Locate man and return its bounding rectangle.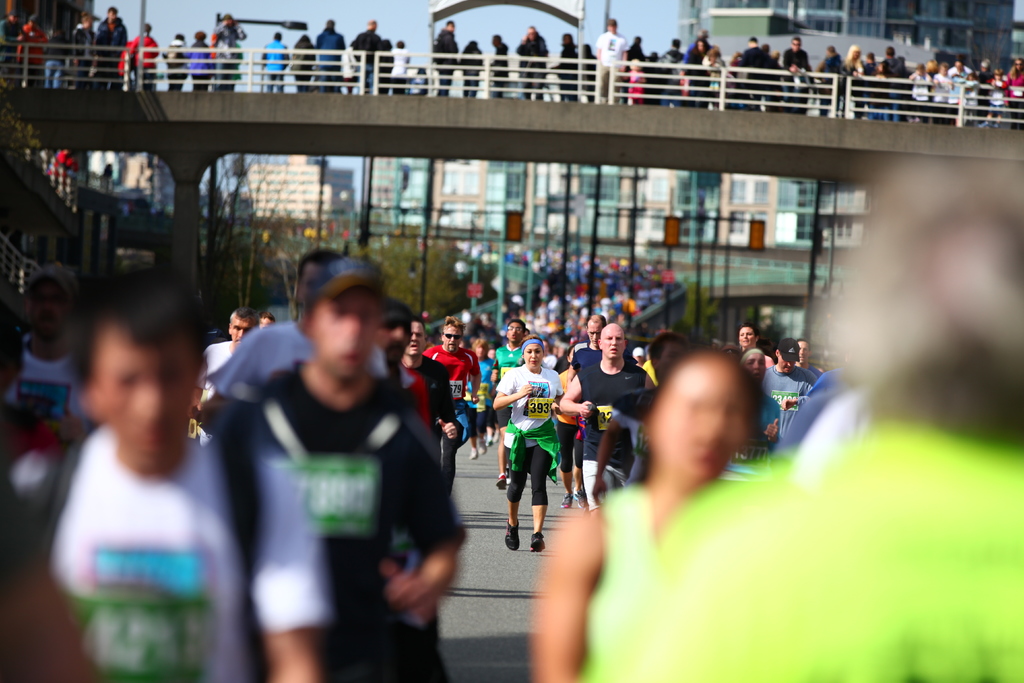
crop(209, 12, 245, 90).
